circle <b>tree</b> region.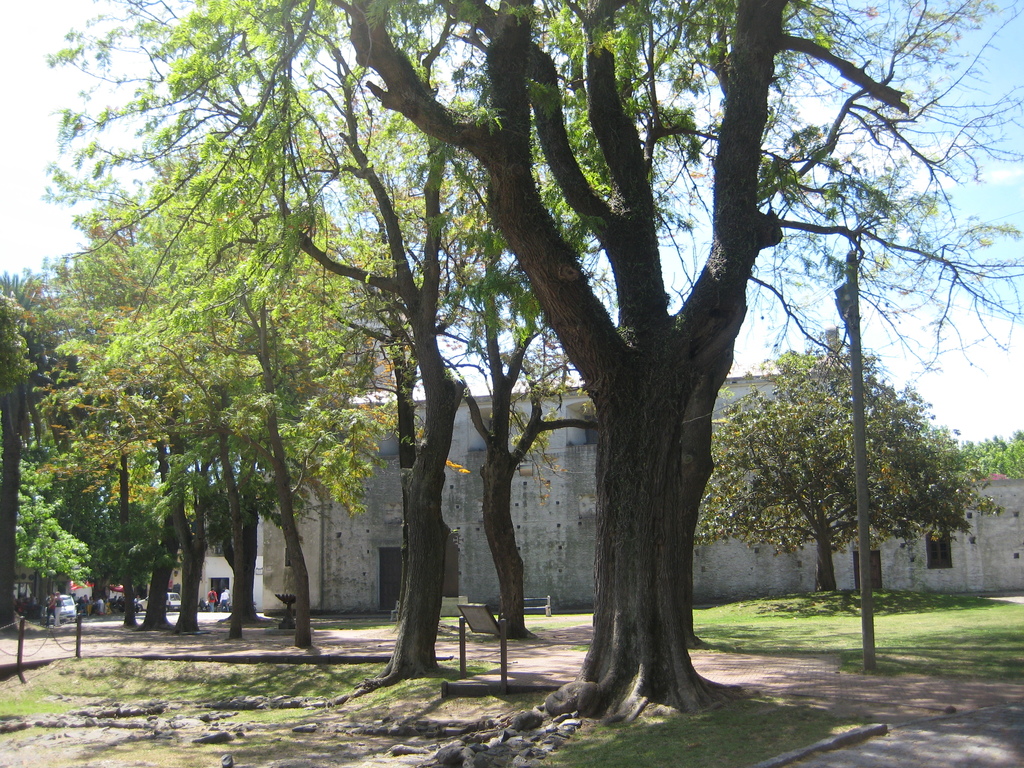
Region: rect(54, 141, 406, 655).
